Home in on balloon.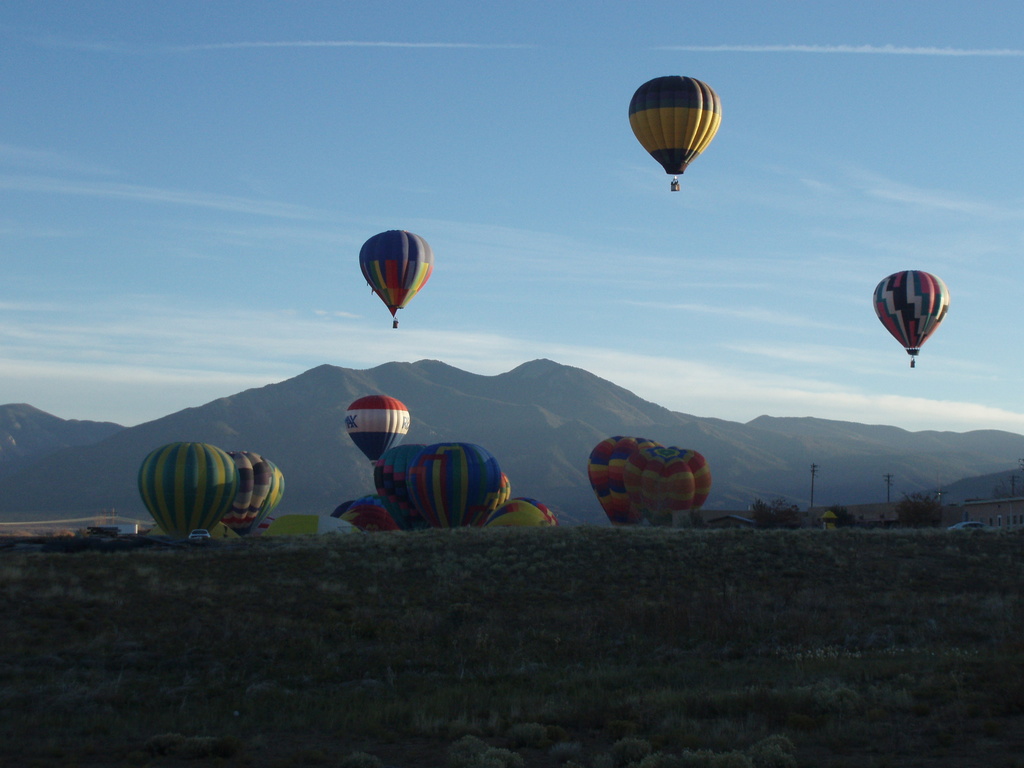
Homed in at l=586, t=434, r=662, b=525.
